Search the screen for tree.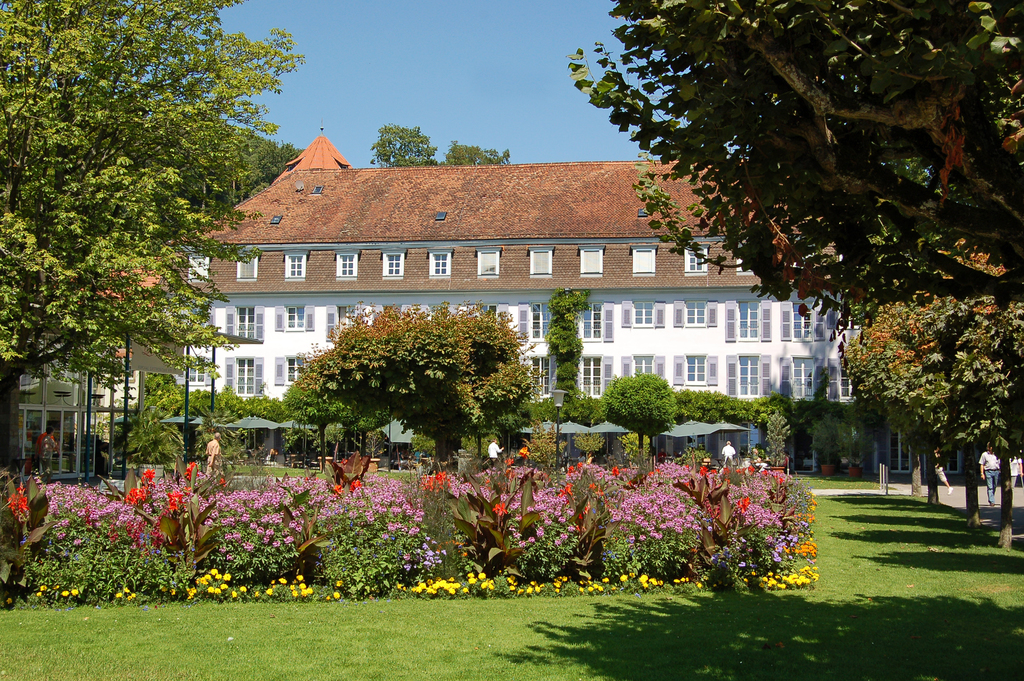
Found at 941,302,1023,552.
